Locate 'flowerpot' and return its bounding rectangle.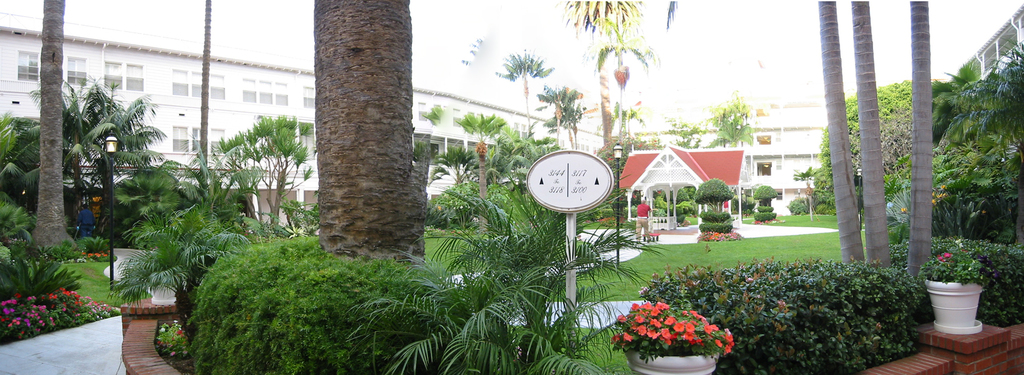
detection(610, 280, 730, 374).
